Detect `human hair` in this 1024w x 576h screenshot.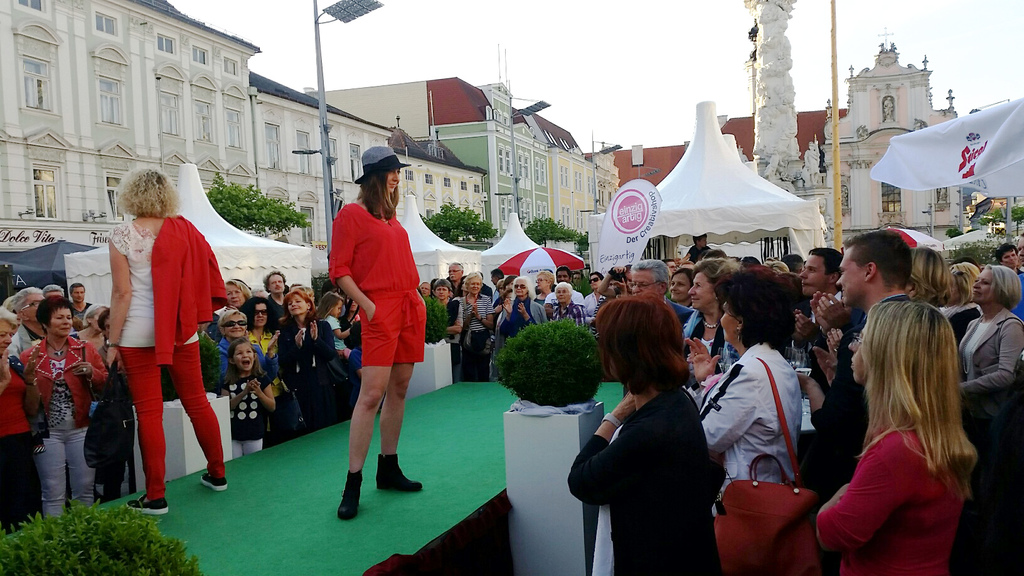
Detection: detection(948, 262, 982, 303).
